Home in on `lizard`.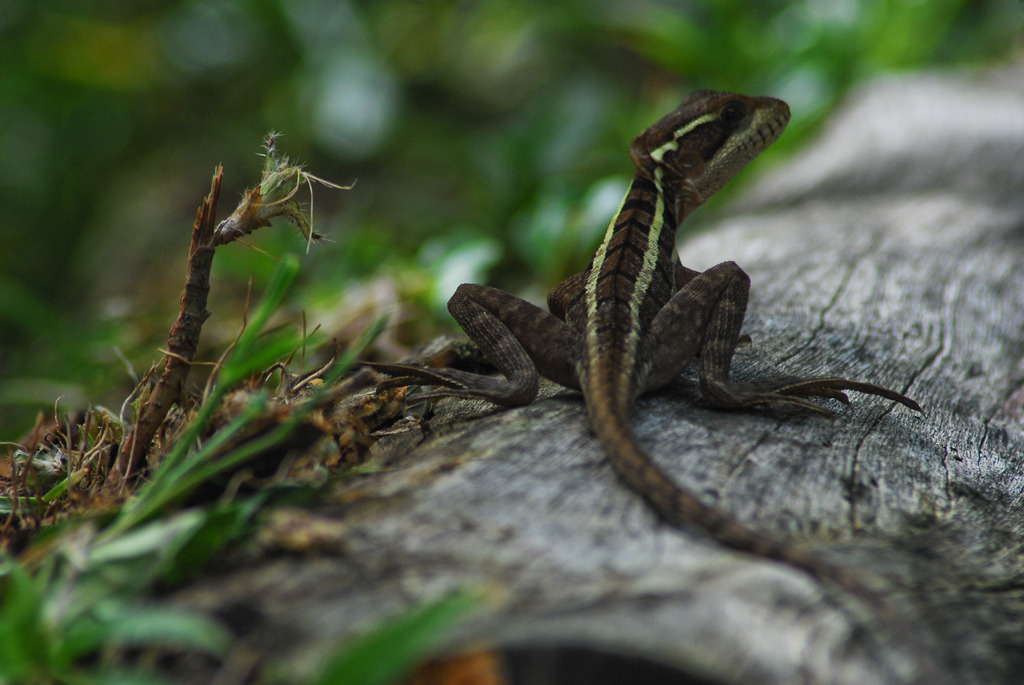
Homed in at (left=362, top=86, right=922, bottom=617).
